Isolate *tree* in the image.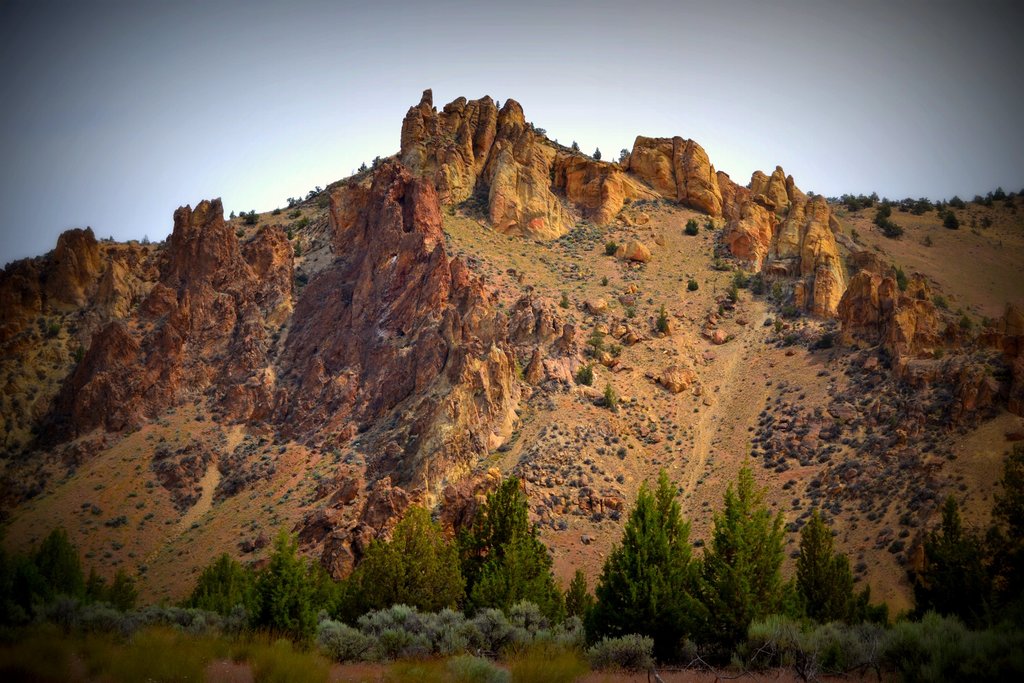
Isolated region: rect(897, 198, 916, 207).
